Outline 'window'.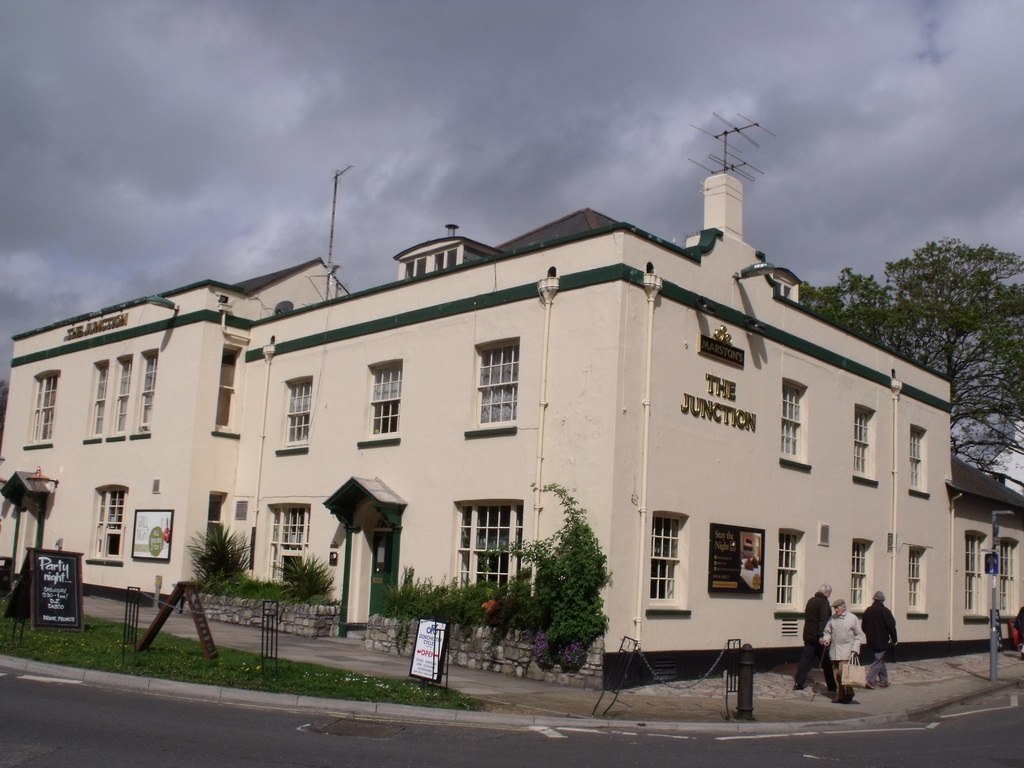
Outline: bbox=[110, 362, 135, 433].
